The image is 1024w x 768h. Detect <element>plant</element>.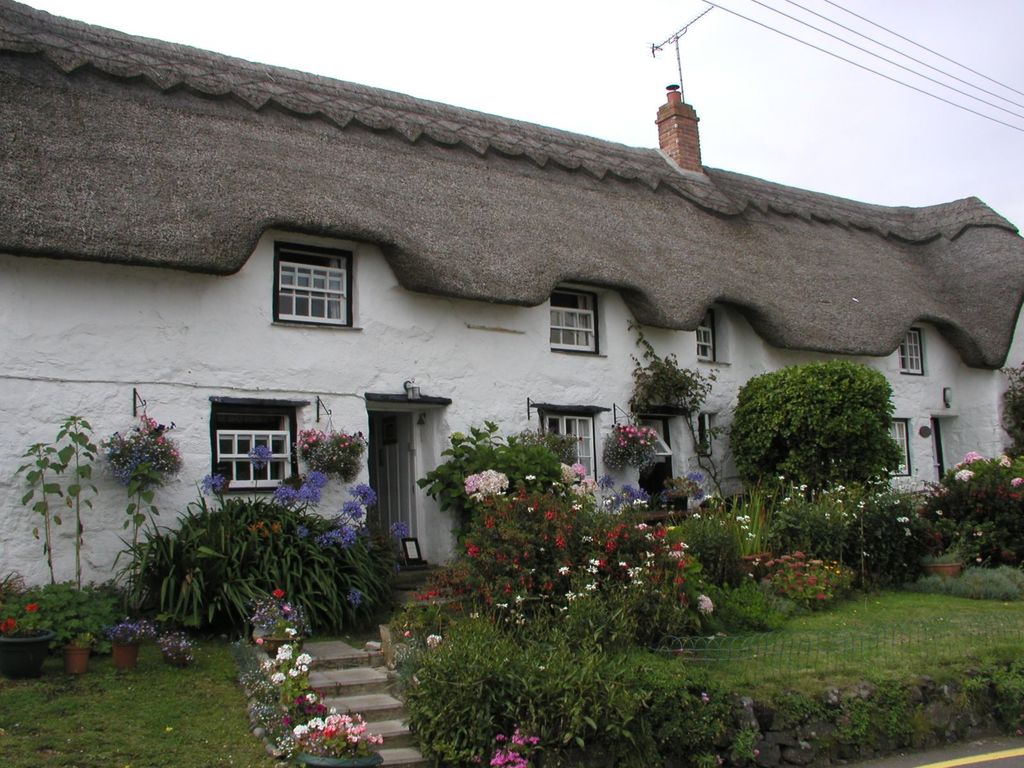
Detection: rect(922, 550, 973, 584).
